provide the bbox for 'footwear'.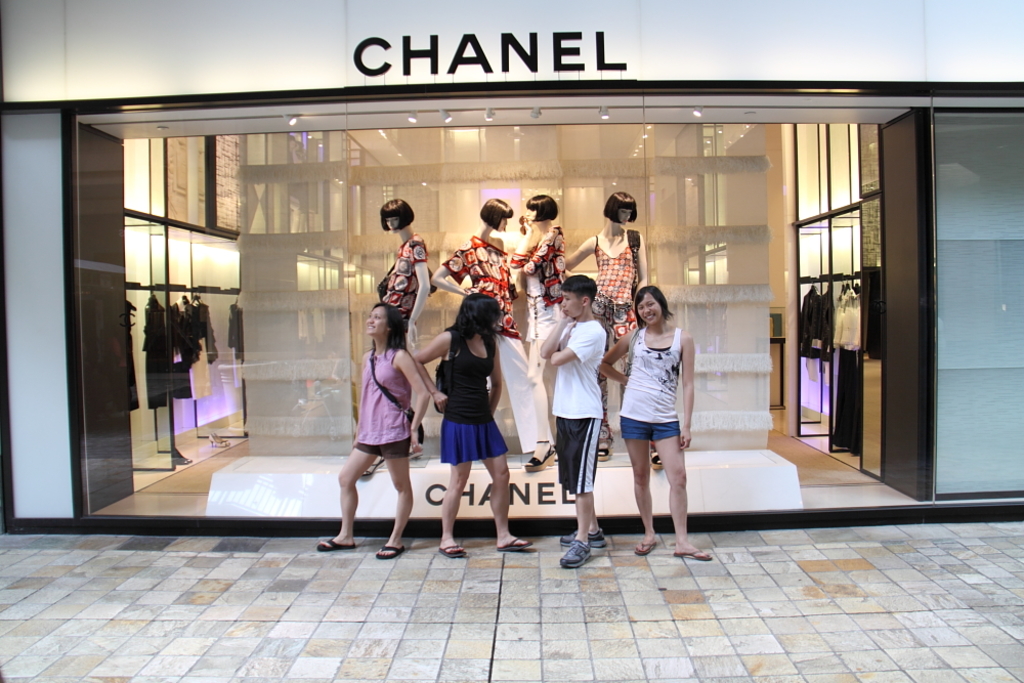
bbox(376, 544, 403, 559).
